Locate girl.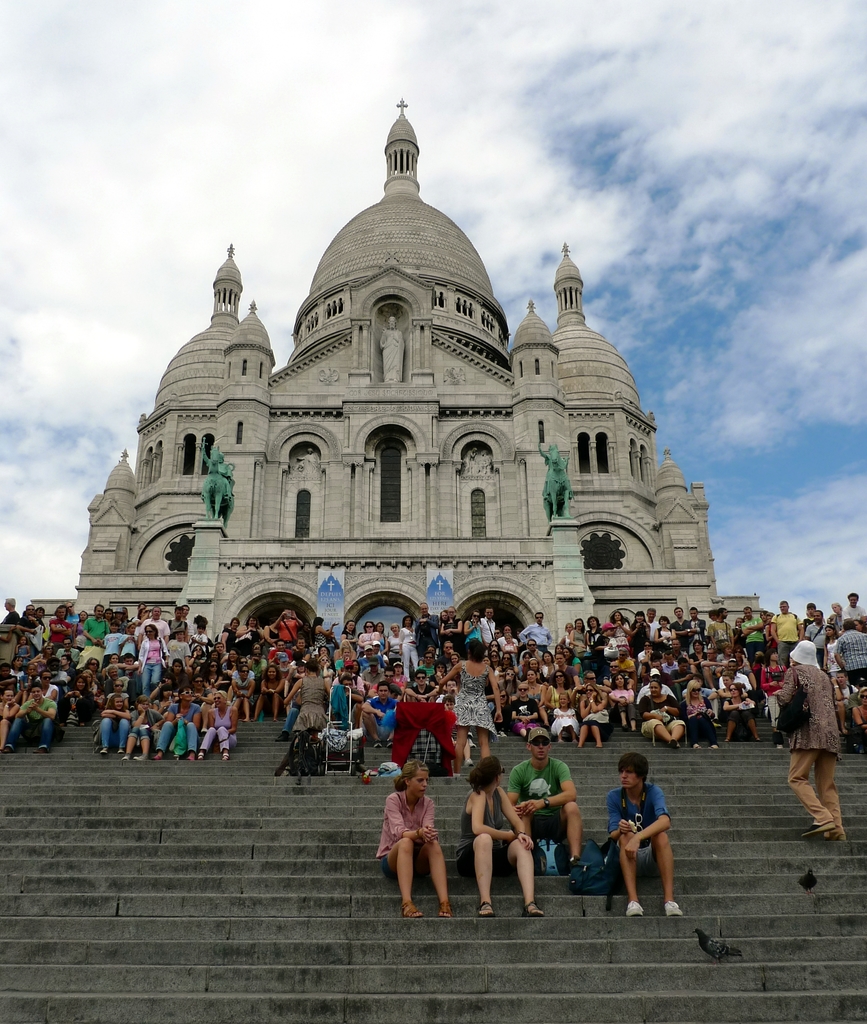
Bounding box: locate(510, 681, 537, 737).
